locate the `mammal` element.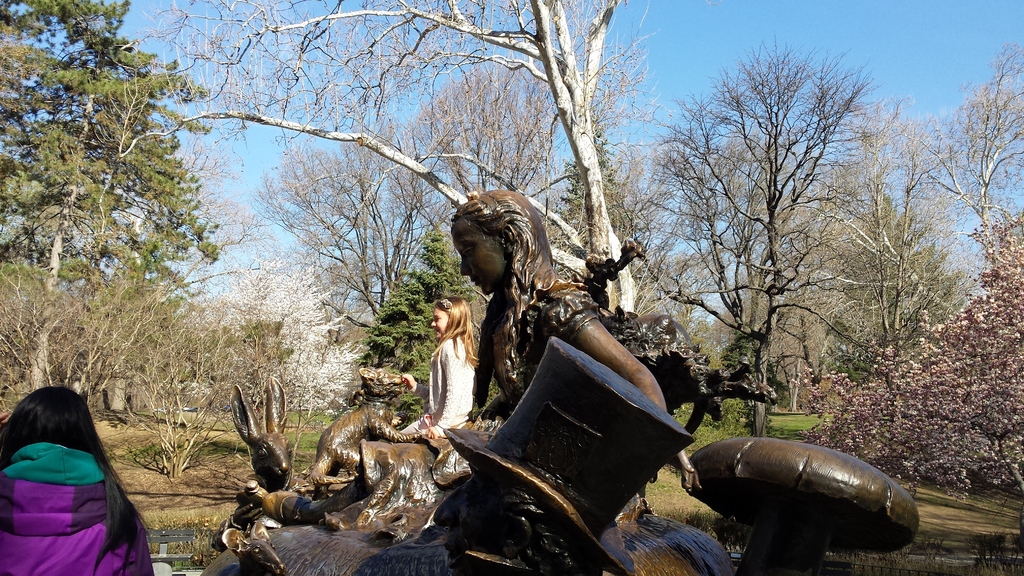
Element bbox: (229, 373, 317, 490).
